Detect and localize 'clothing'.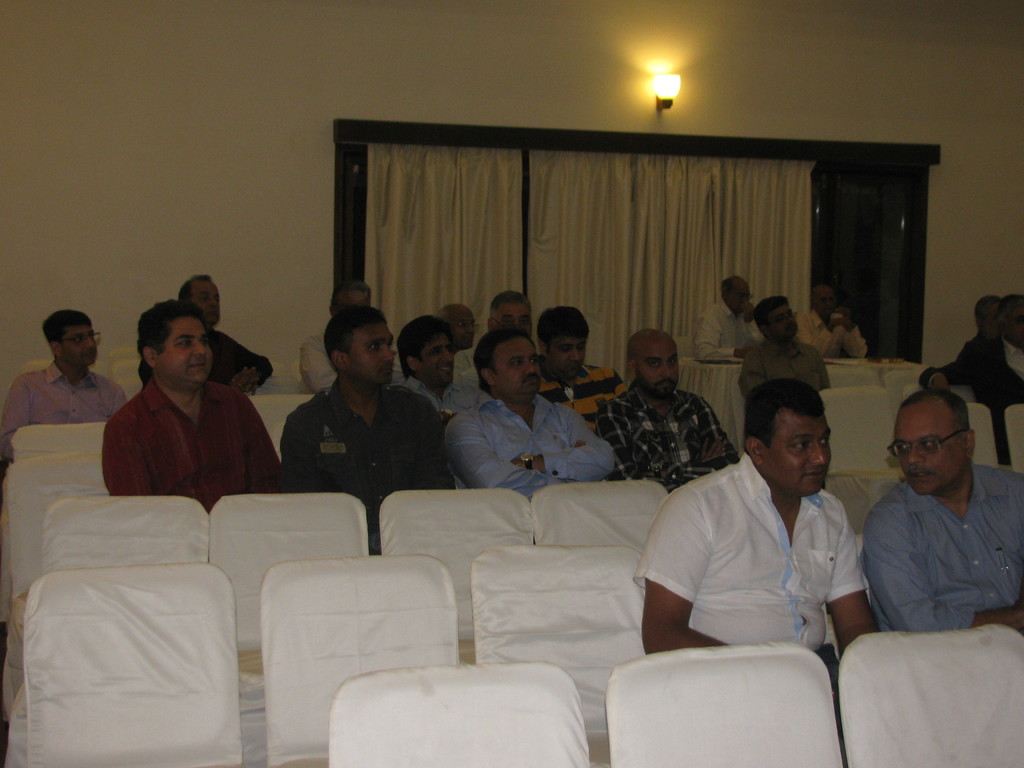
Localized at (592,385,740,491).
